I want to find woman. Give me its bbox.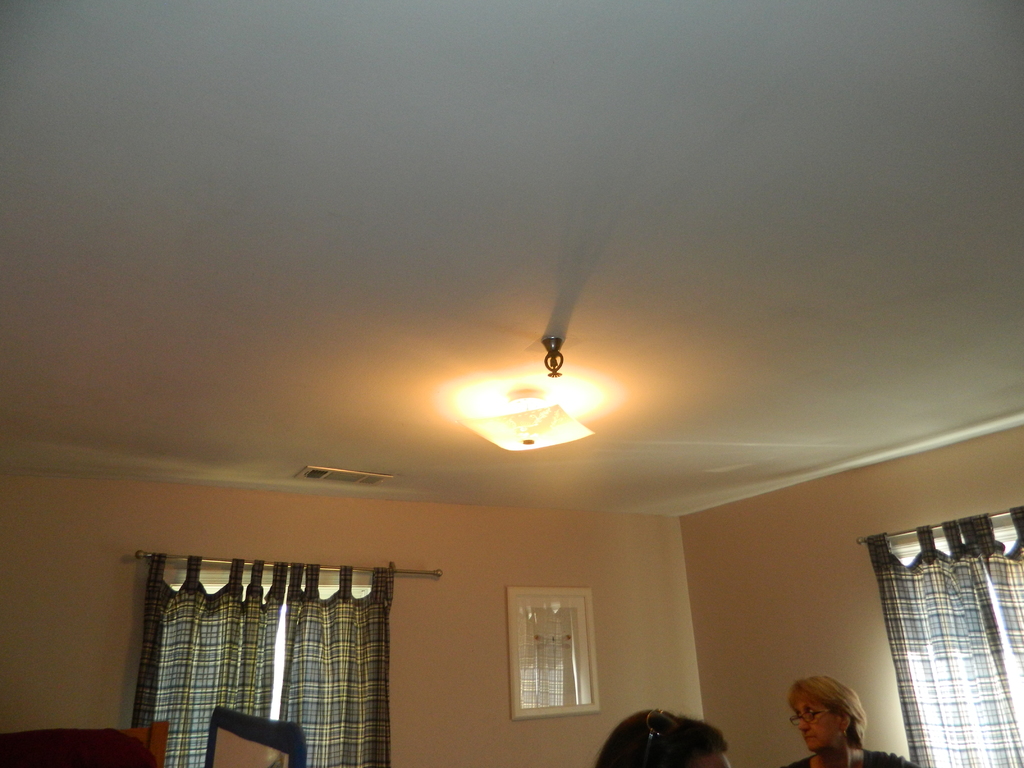
593, 708, 731, 767.
